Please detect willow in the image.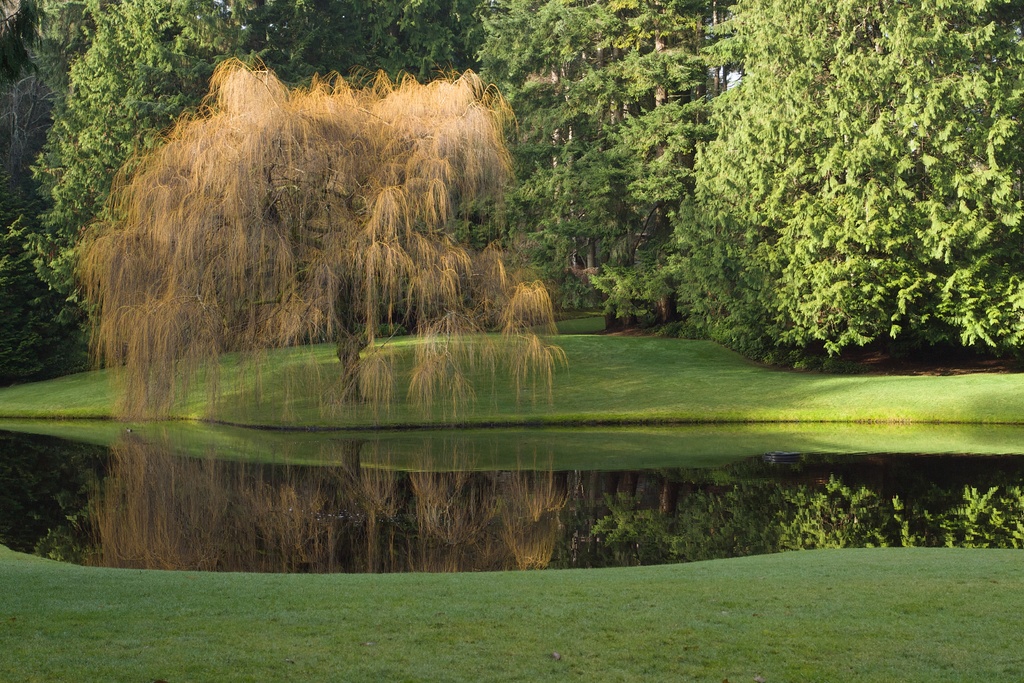
rect(67, 54, 572, 428).
